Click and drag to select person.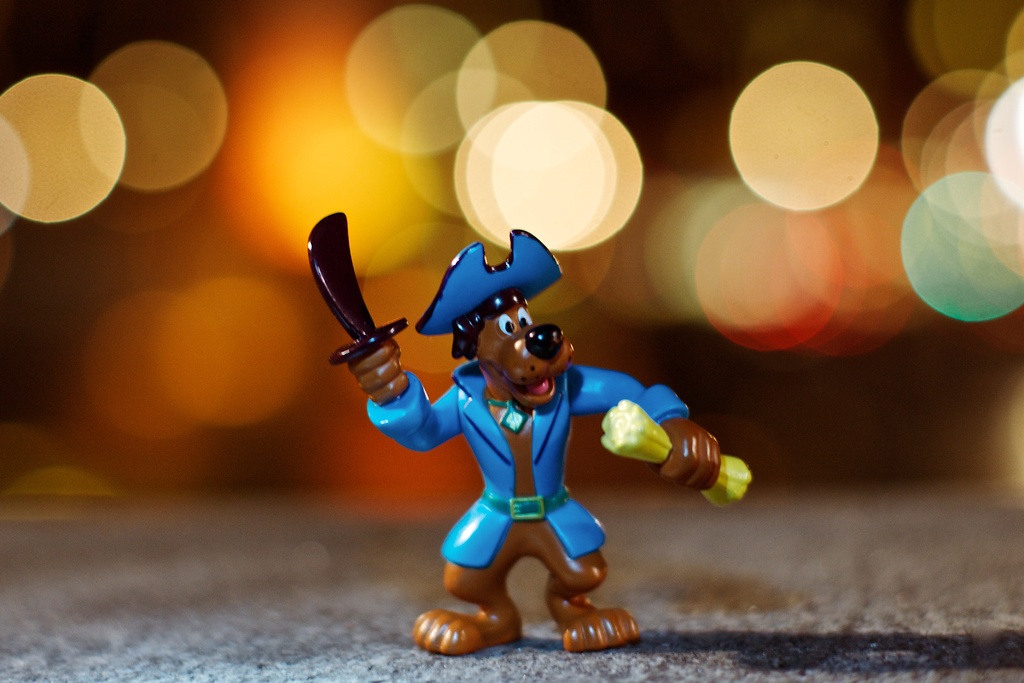
Selection: [x1=352, y1=183, x2=668, y2=676].
